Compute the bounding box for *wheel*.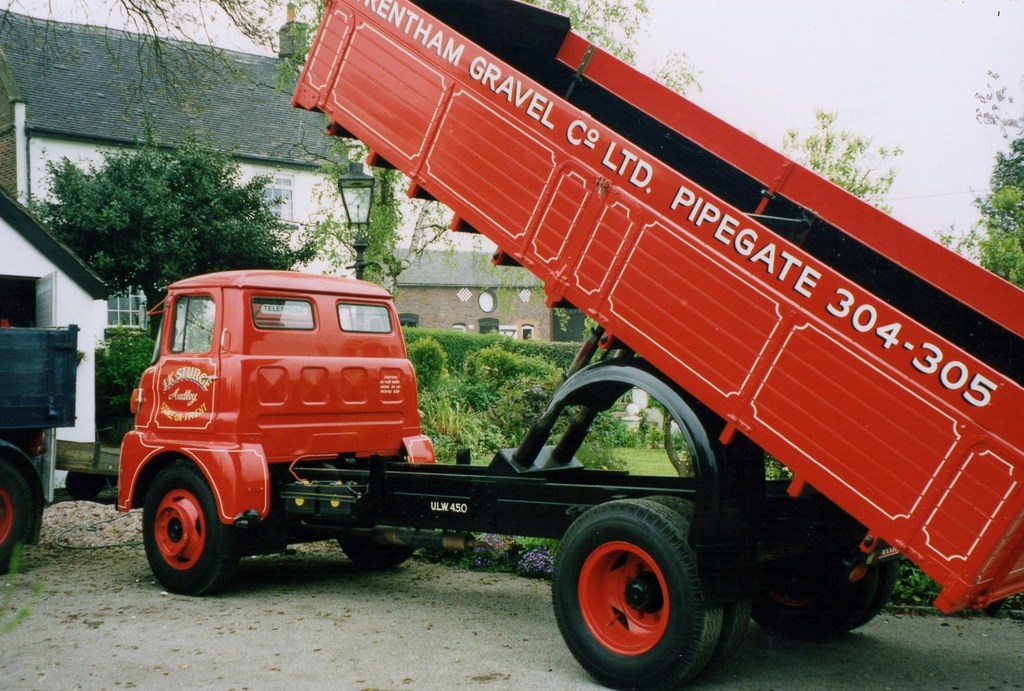
select_region(748, 564, 877, 638).
